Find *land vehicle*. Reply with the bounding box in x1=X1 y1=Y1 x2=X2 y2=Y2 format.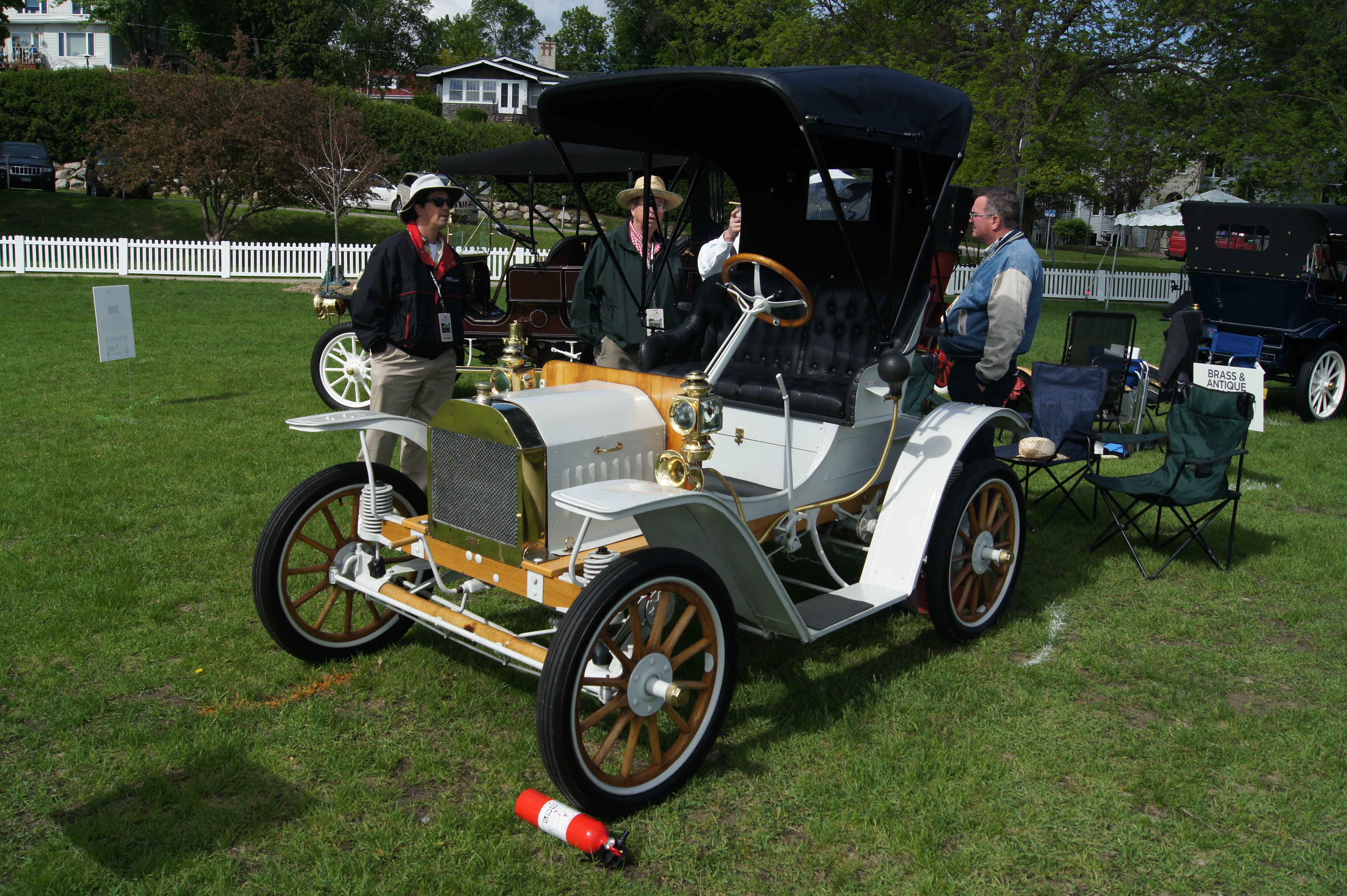
x1=76 y1=37 x2=317 y2=243.
